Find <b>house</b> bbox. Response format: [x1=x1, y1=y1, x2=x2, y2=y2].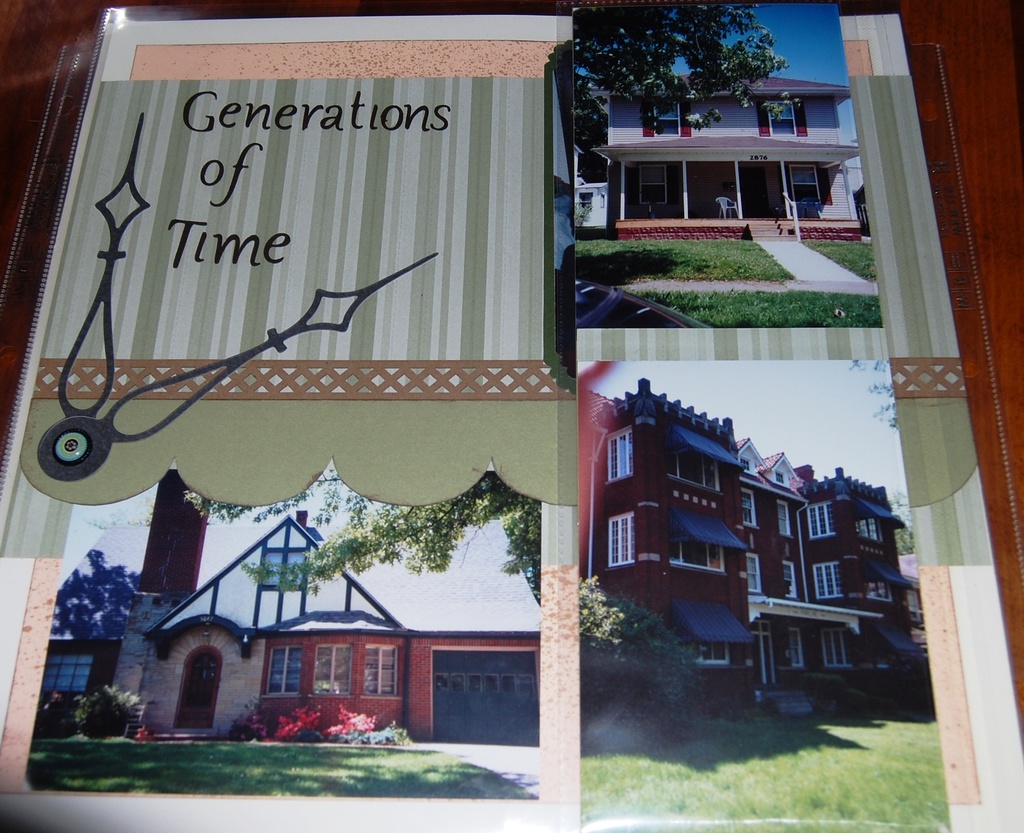
[x1=557, y1=394, x2=897, y2=701].
